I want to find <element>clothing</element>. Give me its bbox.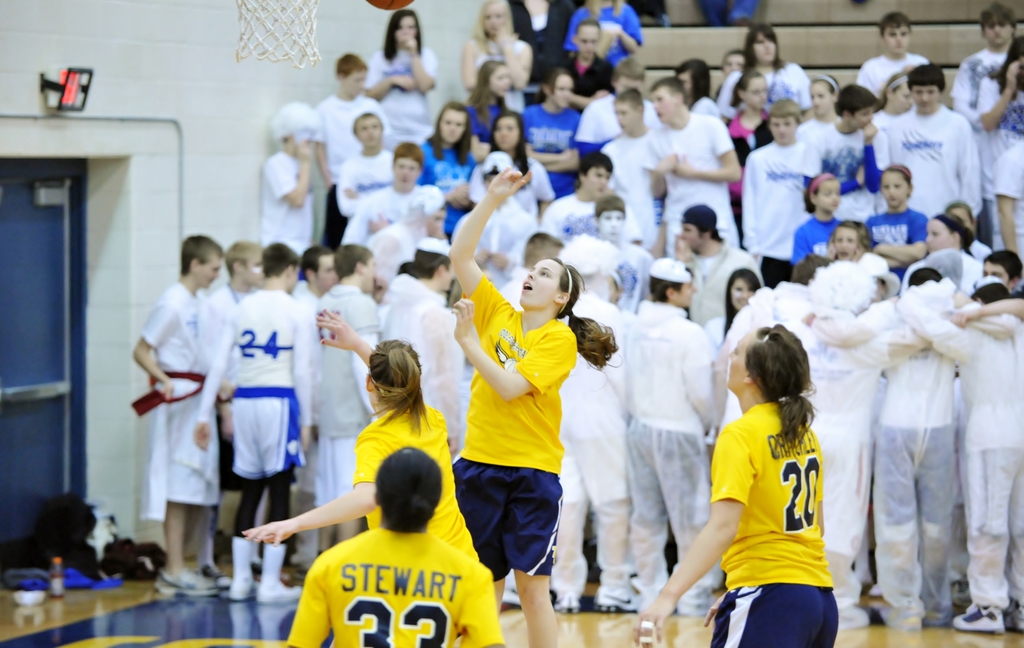
553 309 650 611.
